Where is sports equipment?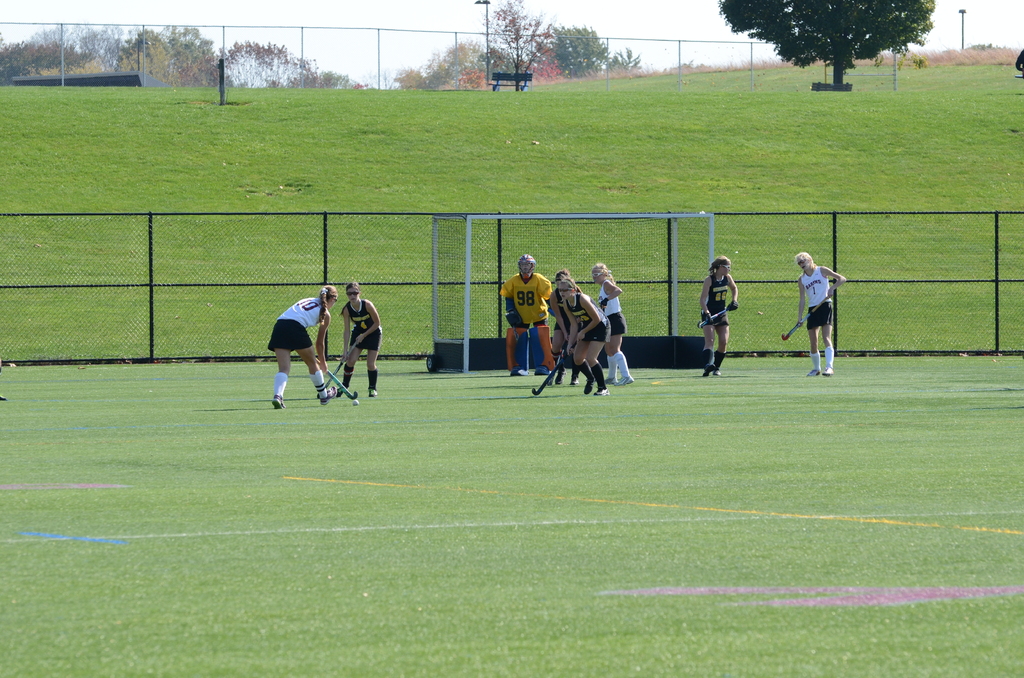
315 357 357 401.
